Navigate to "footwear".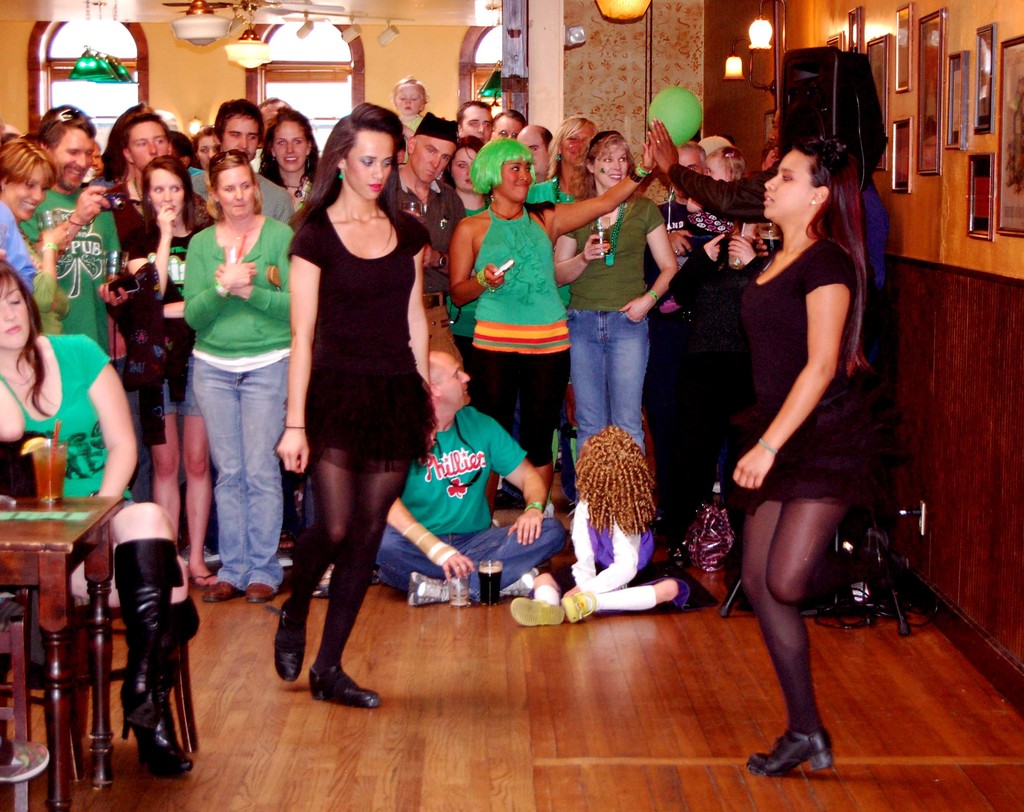
Navigation target: [x1=308, y1=663, x2=380, y2=708].
